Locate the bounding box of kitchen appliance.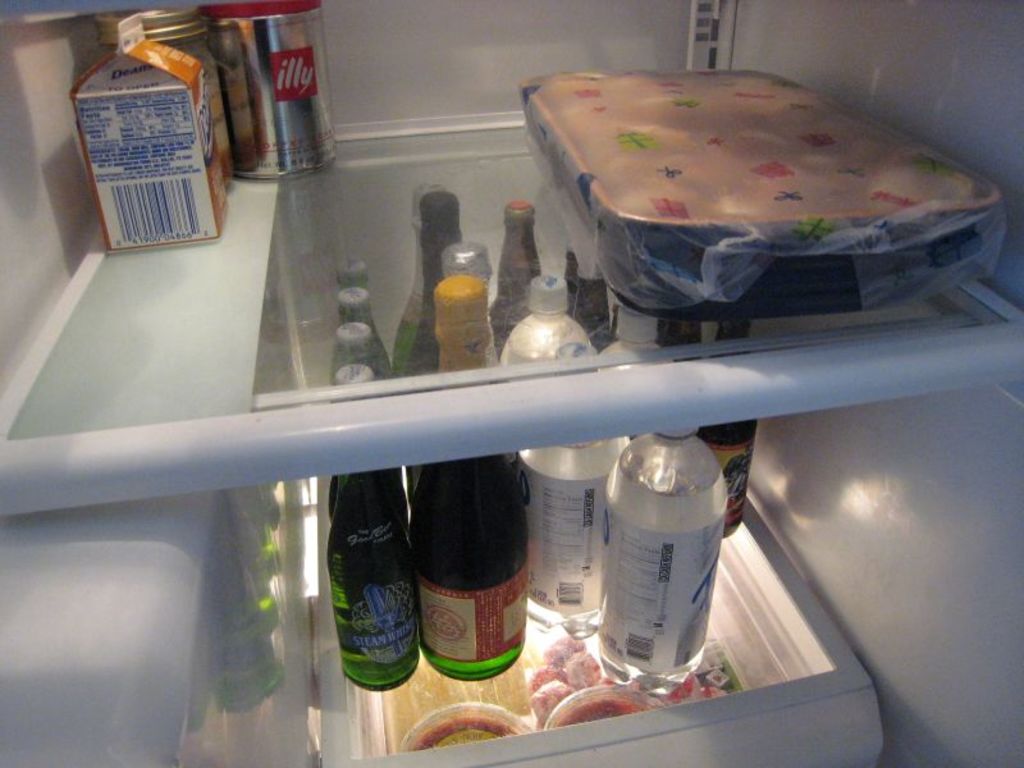
Bounding box: locate(343, 284, 380, 320).
